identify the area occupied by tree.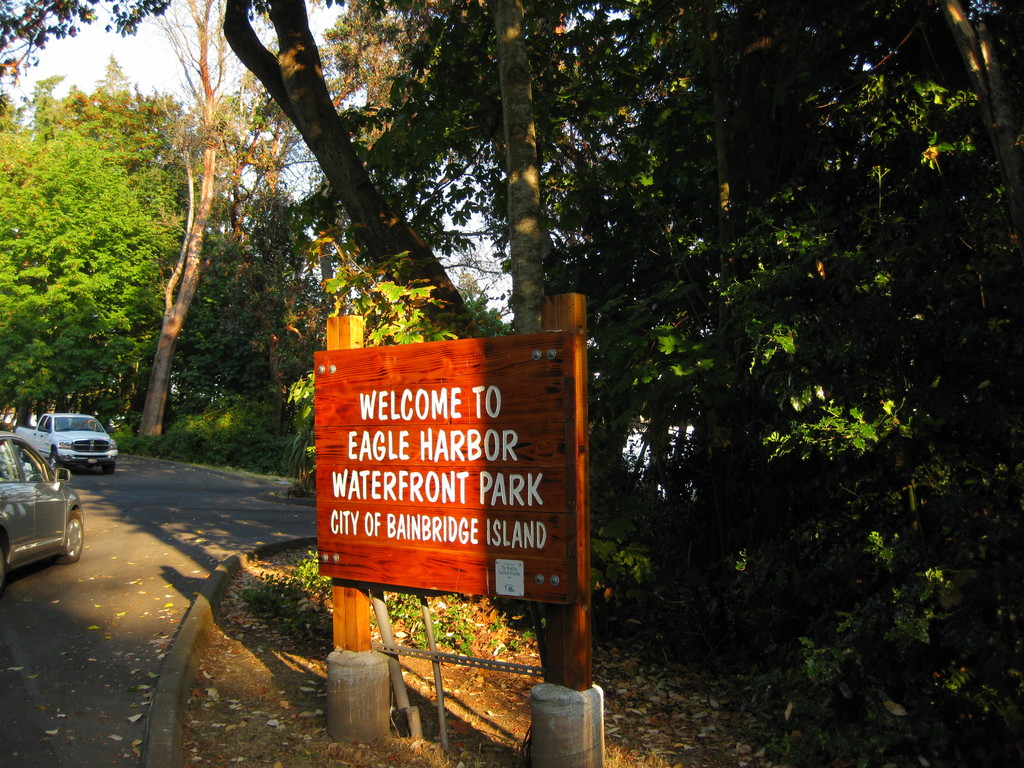
Area: box(165, 0, 731, 676).
